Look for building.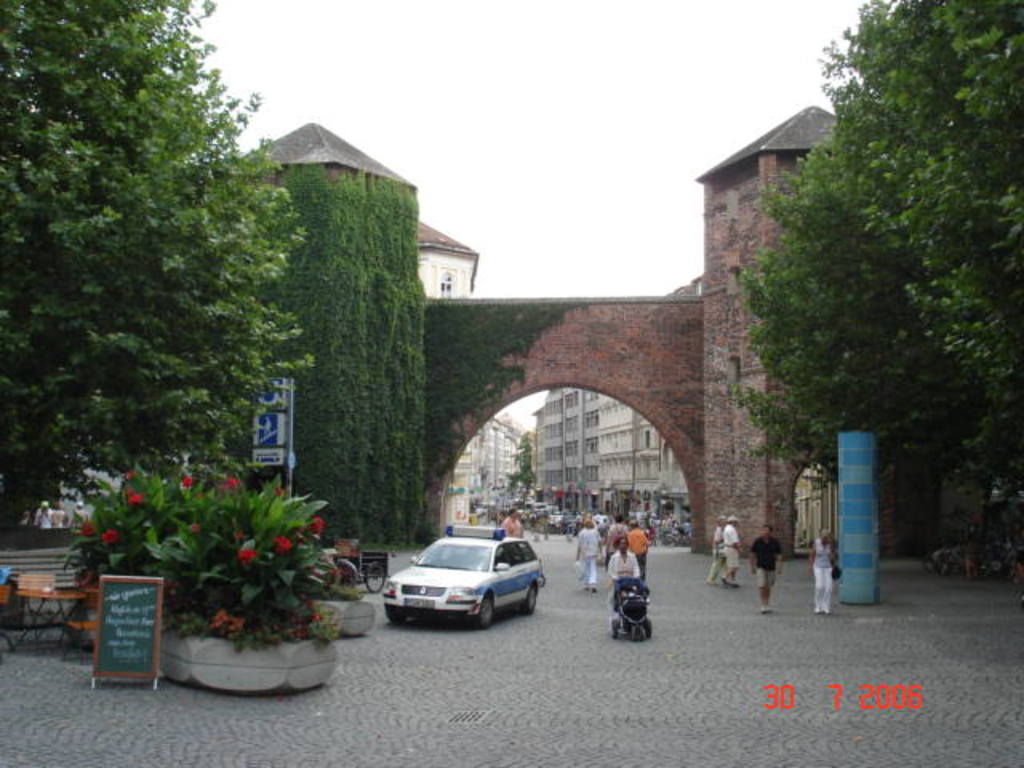
Found: (left=451, top=406, right=528, bottom=517).
